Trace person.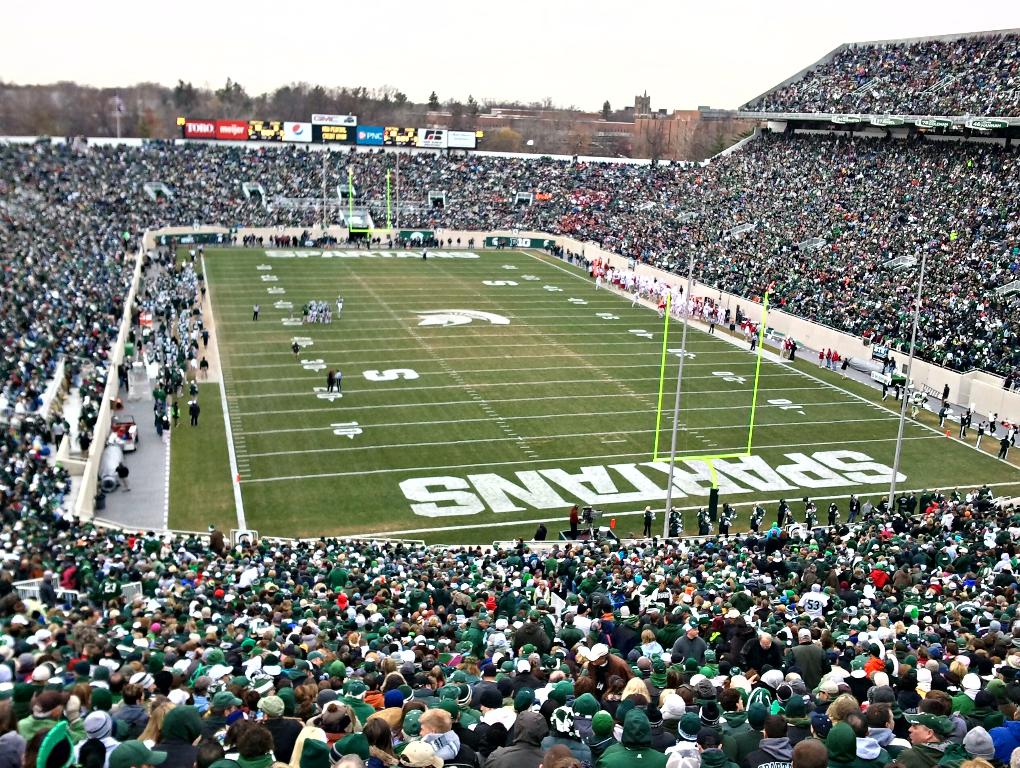
Traced to (x1=534, y1=532, x2=544, y2=539).
